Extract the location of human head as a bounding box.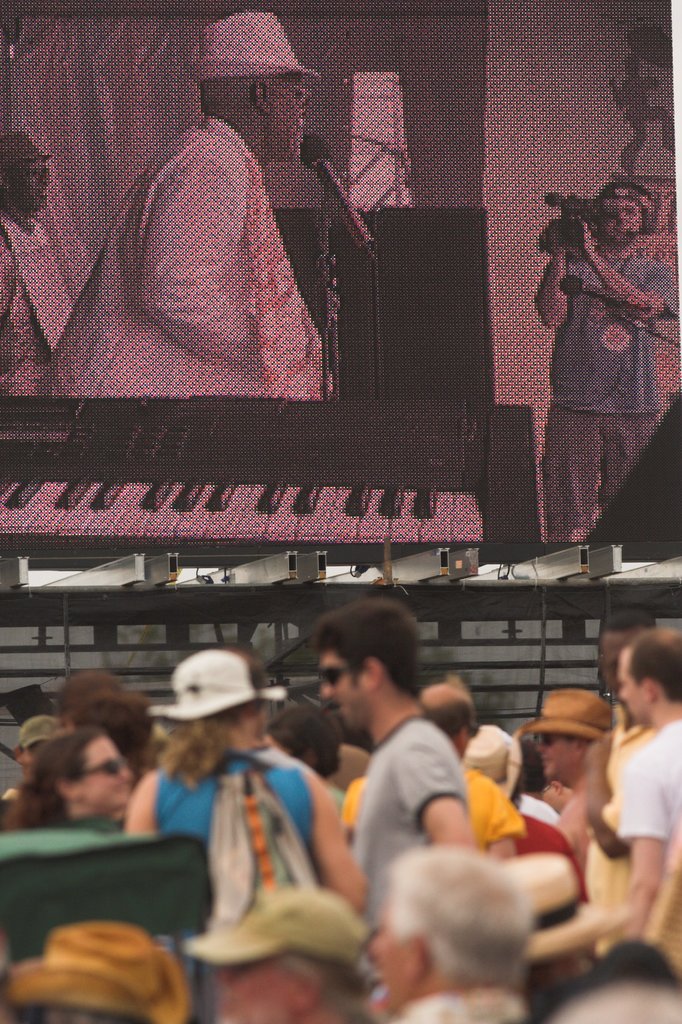
<box>532,942,681,1023</box>.
